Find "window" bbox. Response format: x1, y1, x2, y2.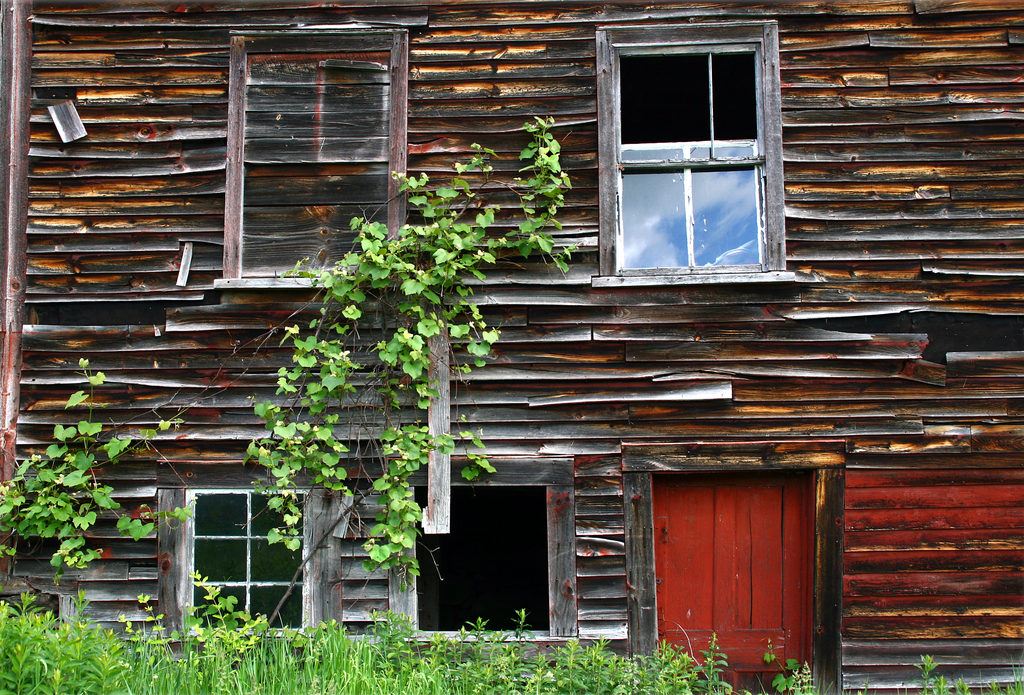
212, 11, 425, 295.
